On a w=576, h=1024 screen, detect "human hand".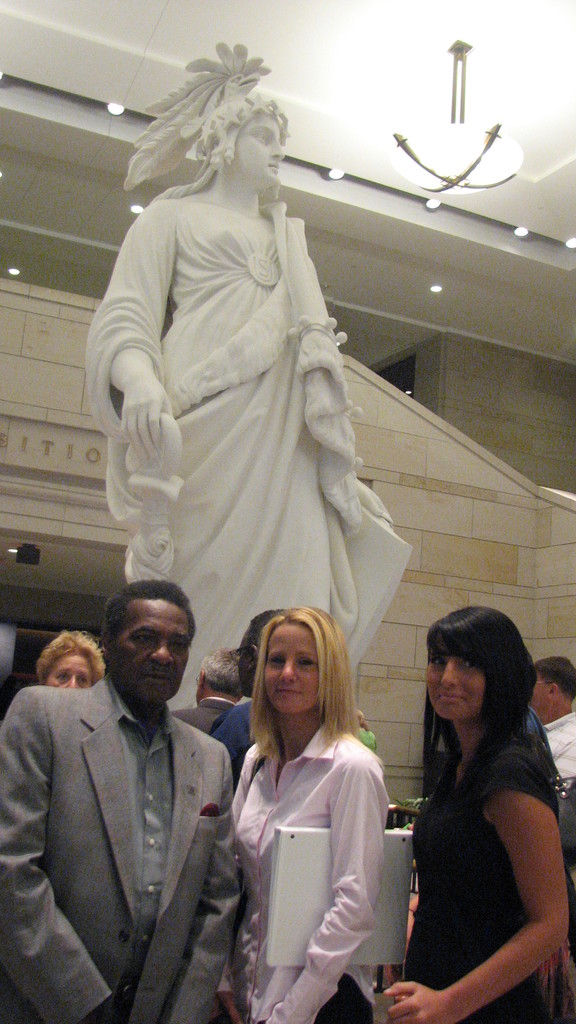
[x1=116, y1=374, x2=177, y2=467].
